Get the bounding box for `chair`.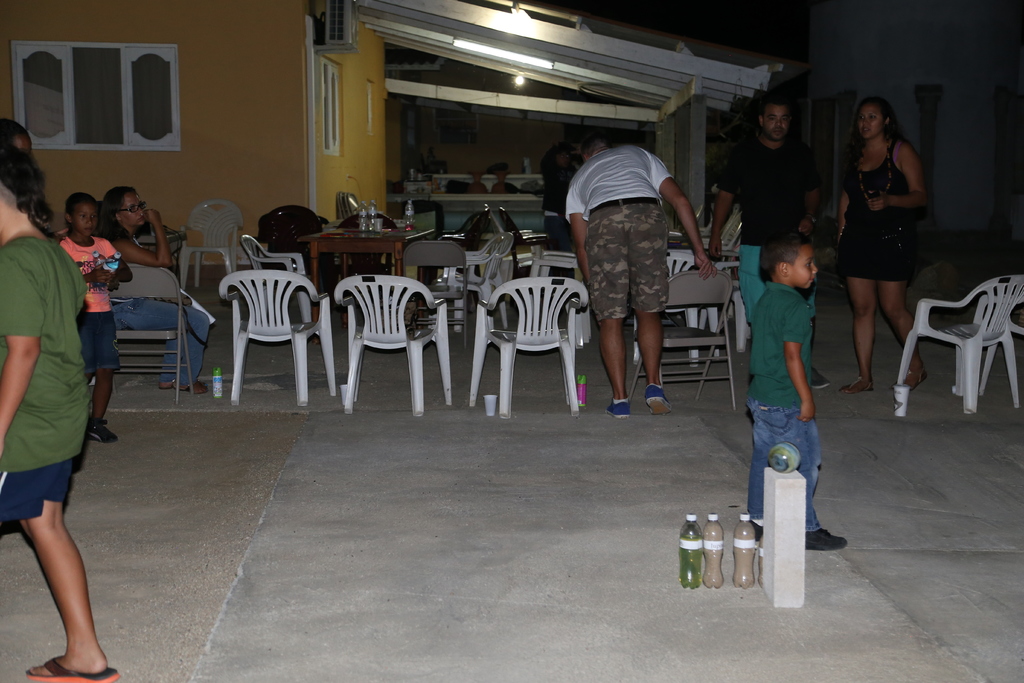
box=[243, 233, 319, 340].
